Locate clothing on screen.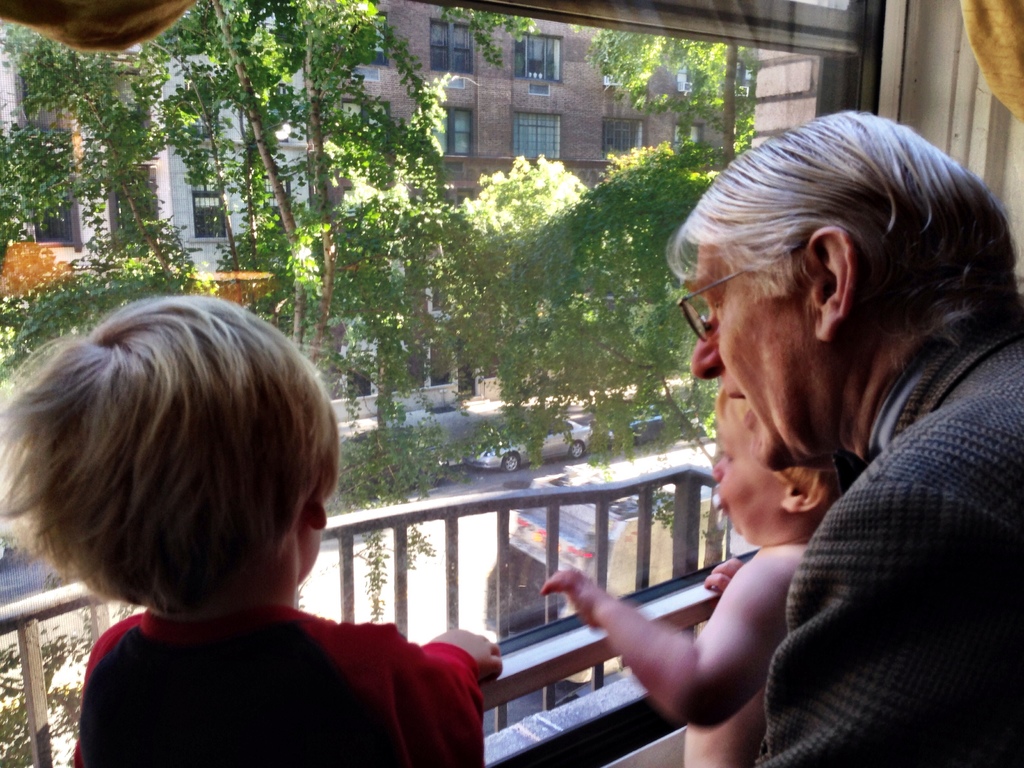
On screen at {"left": 755, "top": 299, "right": 1022, "bottom": 767}.
